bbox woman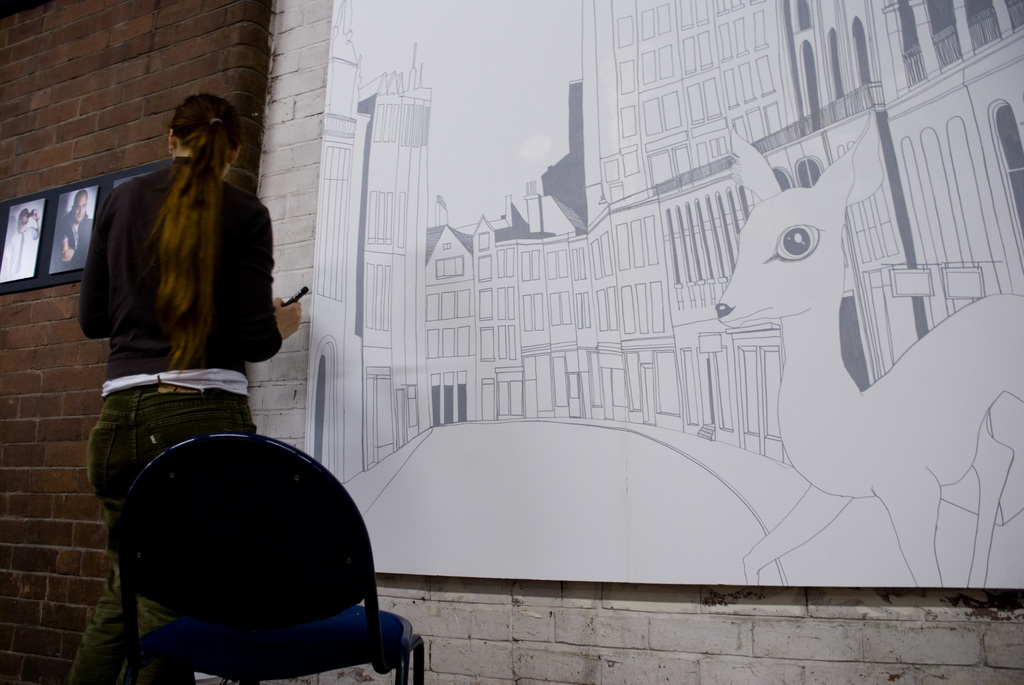
detection(72, 88, 300, 684)
